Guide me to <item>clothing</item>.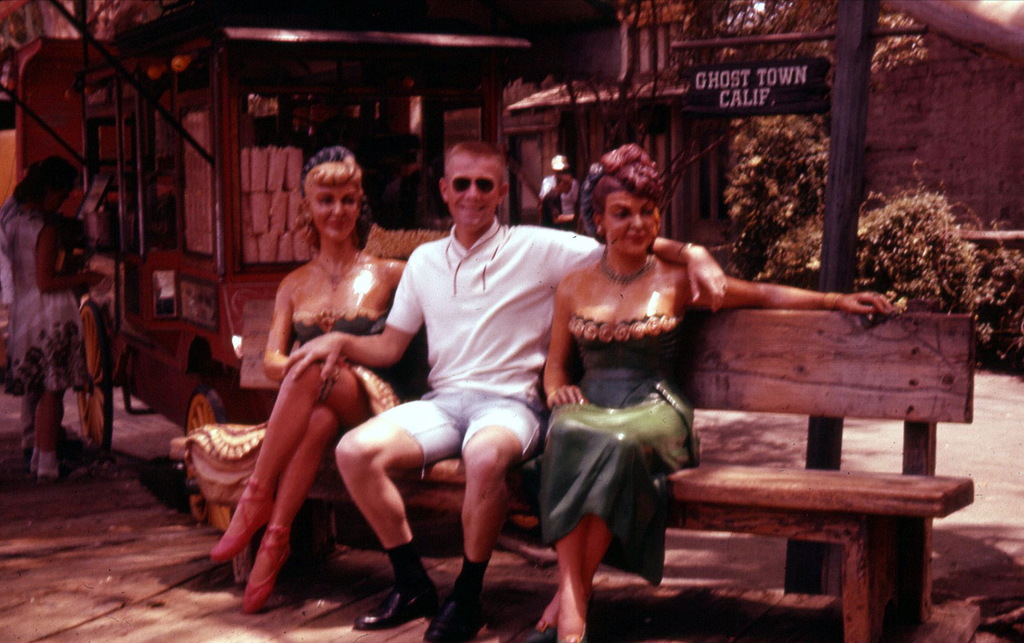
Guidance: left=541, top=268, right=703, bottom=581.
